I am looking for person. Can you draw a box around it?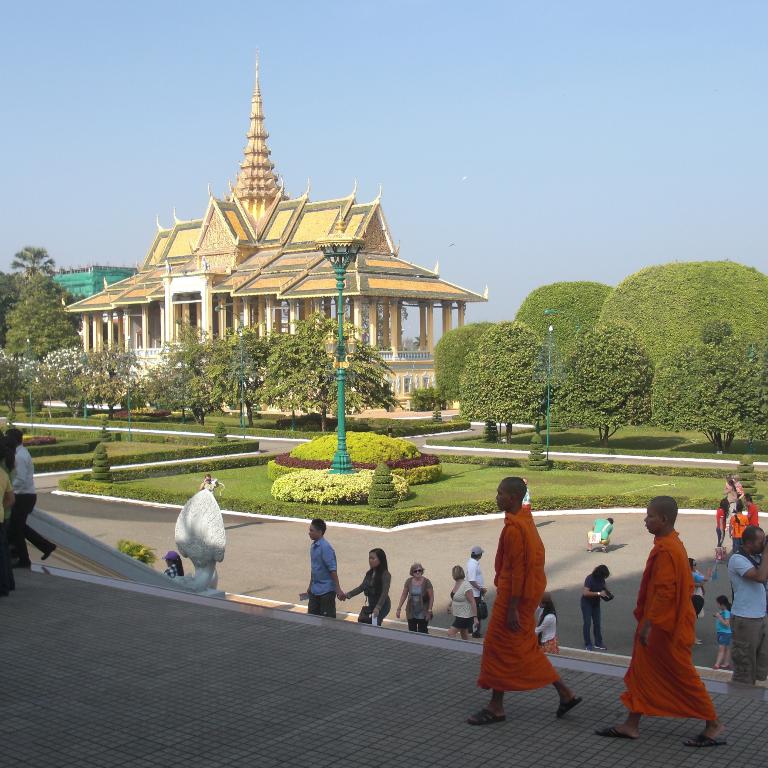
Sure, the bounding box is (left=393, top=562, right=438, bottom=634).
